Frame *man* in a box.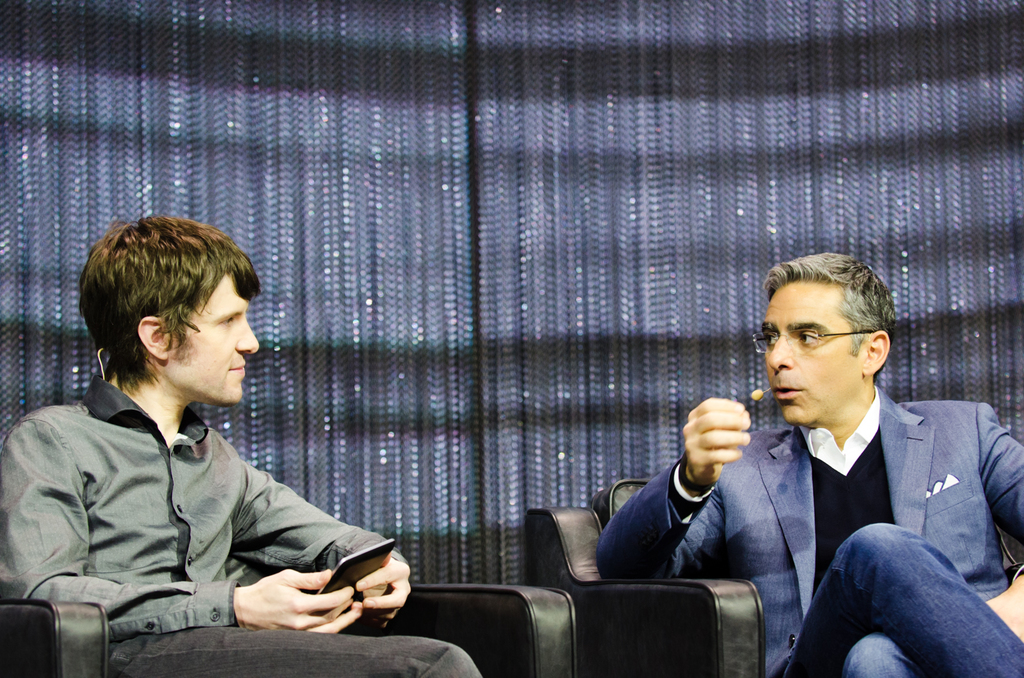
0, 210, 479, 677.
